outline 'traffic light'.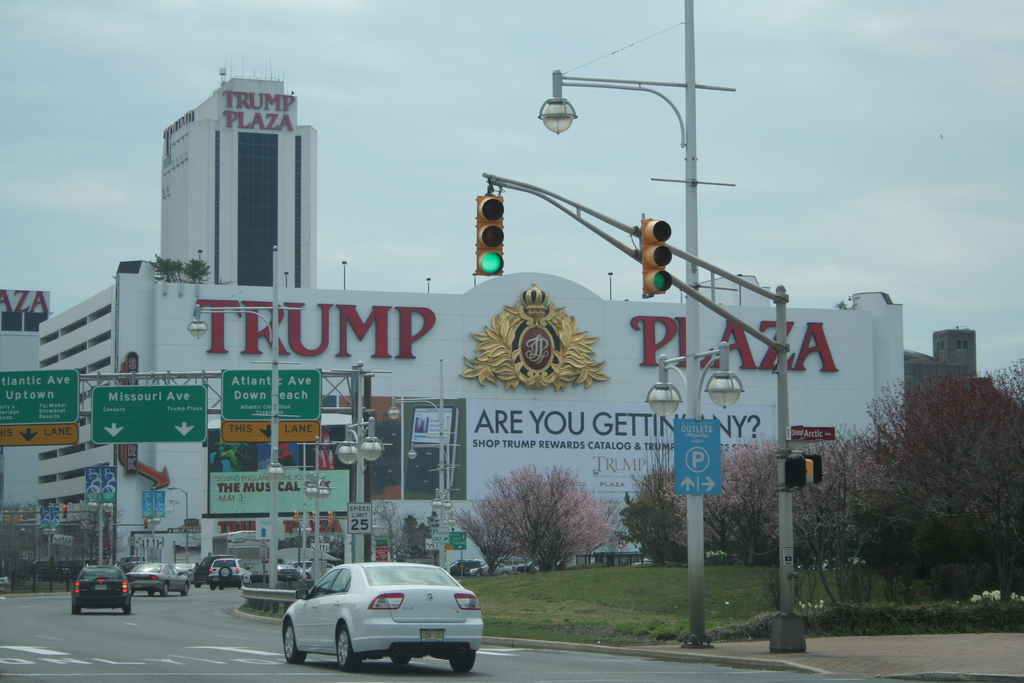
Outline: bbox(326, 511, 332, 525).
